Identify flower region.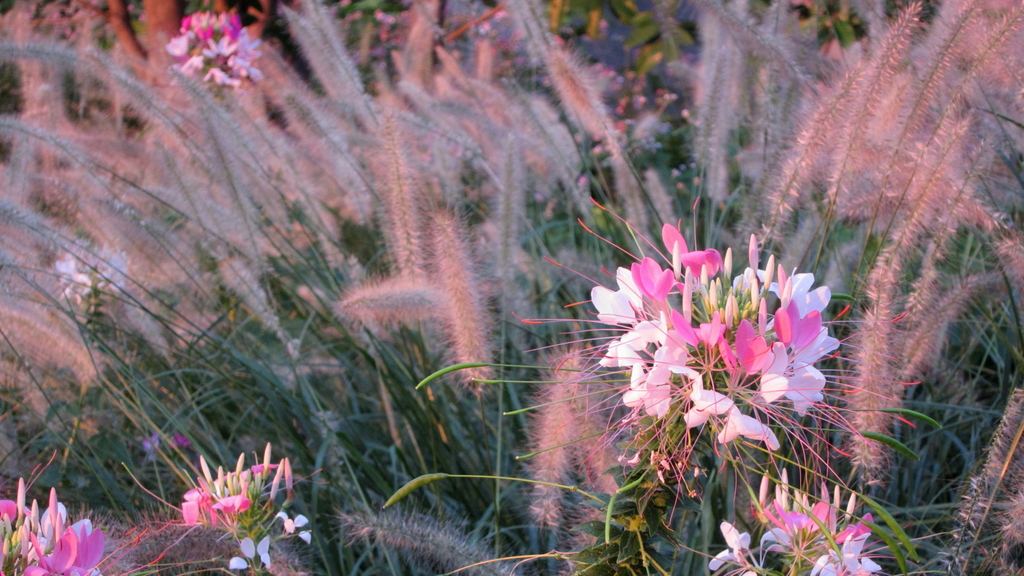
Region: bbox(170, 450, 294, 521).
